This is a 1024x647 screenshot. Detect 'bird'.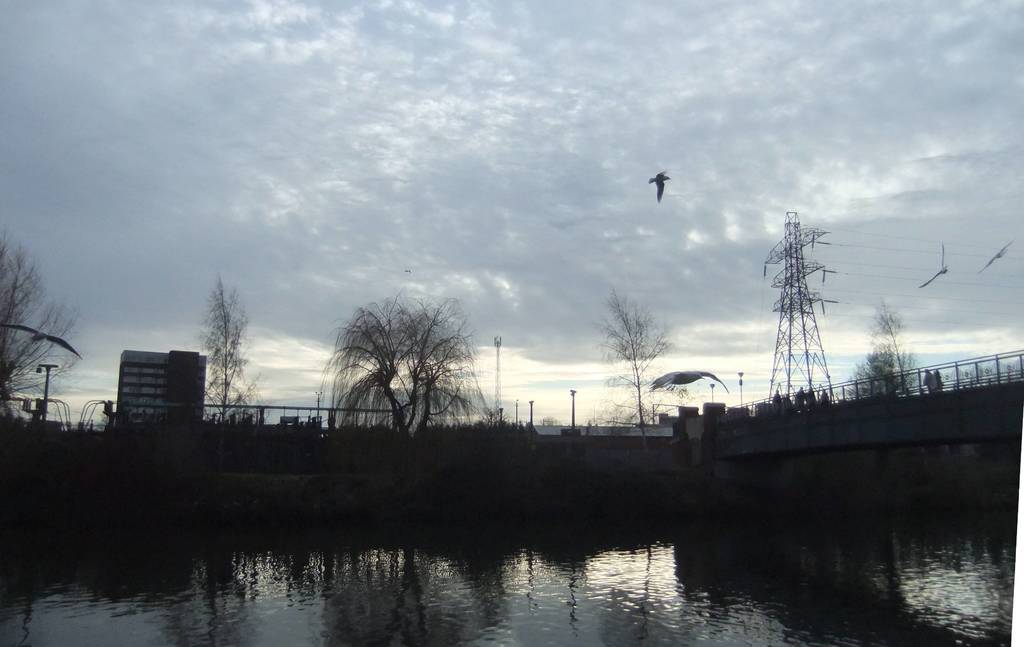
(x1=646, y1=172, x2=668, y2=200).
